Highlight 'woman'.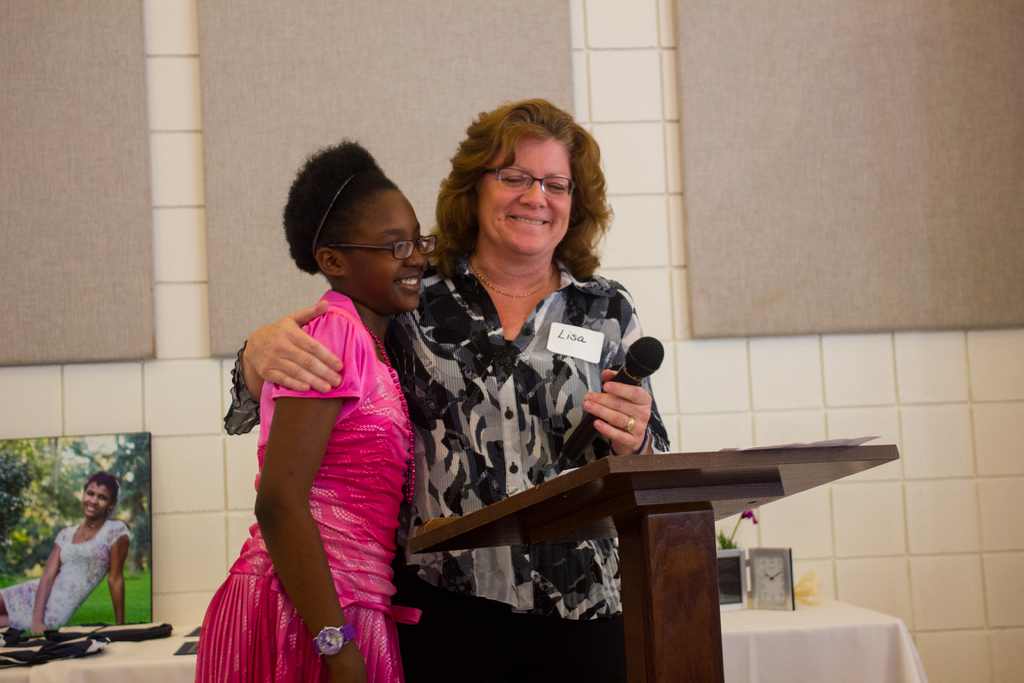
Highlighted region: left=227, top=97, right=666, bottom=668.
